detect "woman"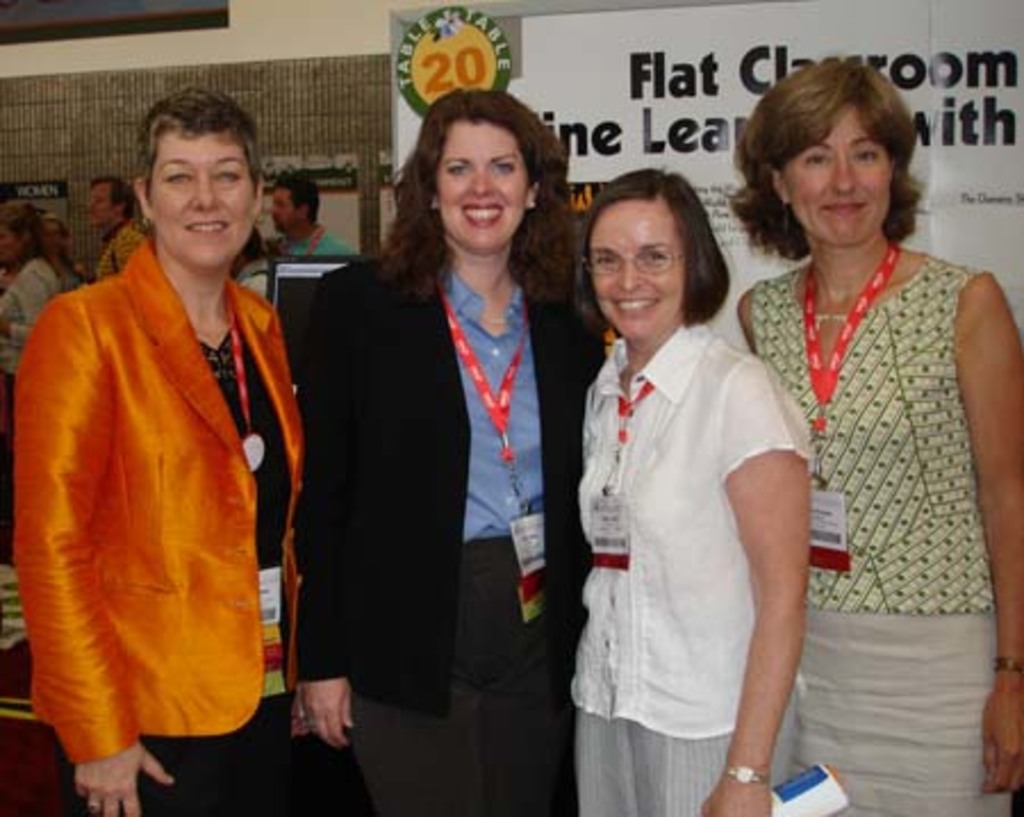
bbox(553, 168, 806, 797)
